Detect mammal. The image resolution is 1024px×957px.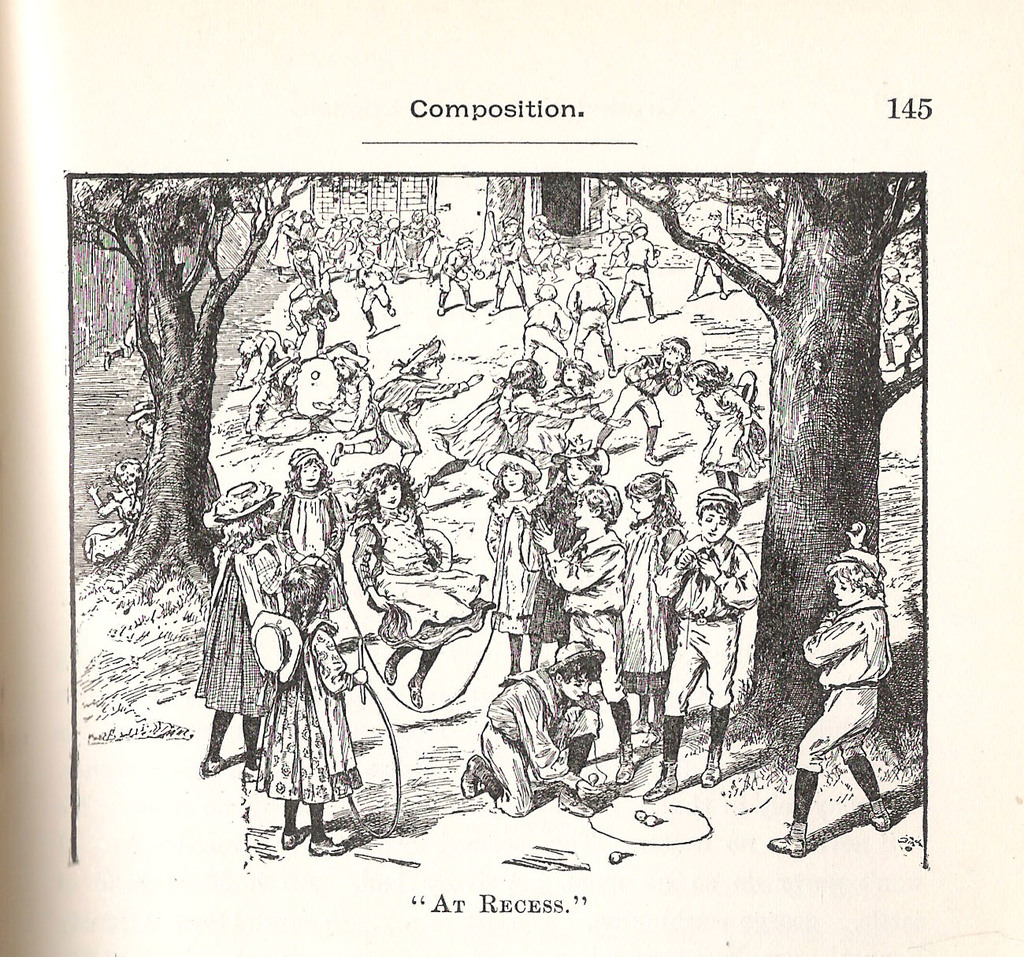
box=[245, 354, 310, 441].
